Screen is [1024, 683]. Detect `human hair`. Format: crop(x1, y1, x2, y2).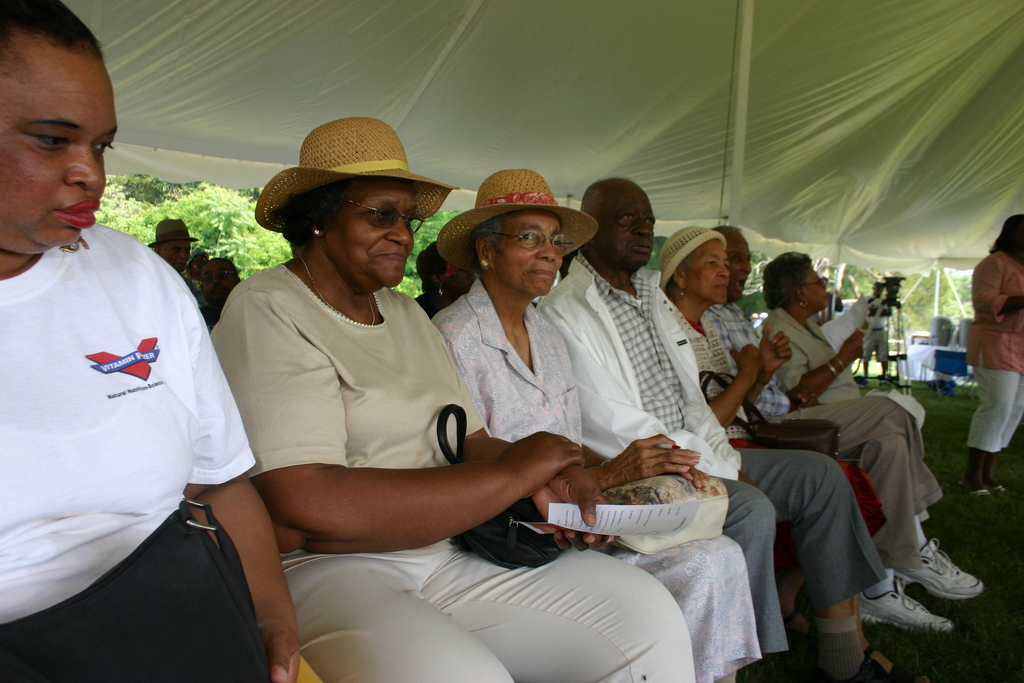
crop(708, 223, 740, 233).
